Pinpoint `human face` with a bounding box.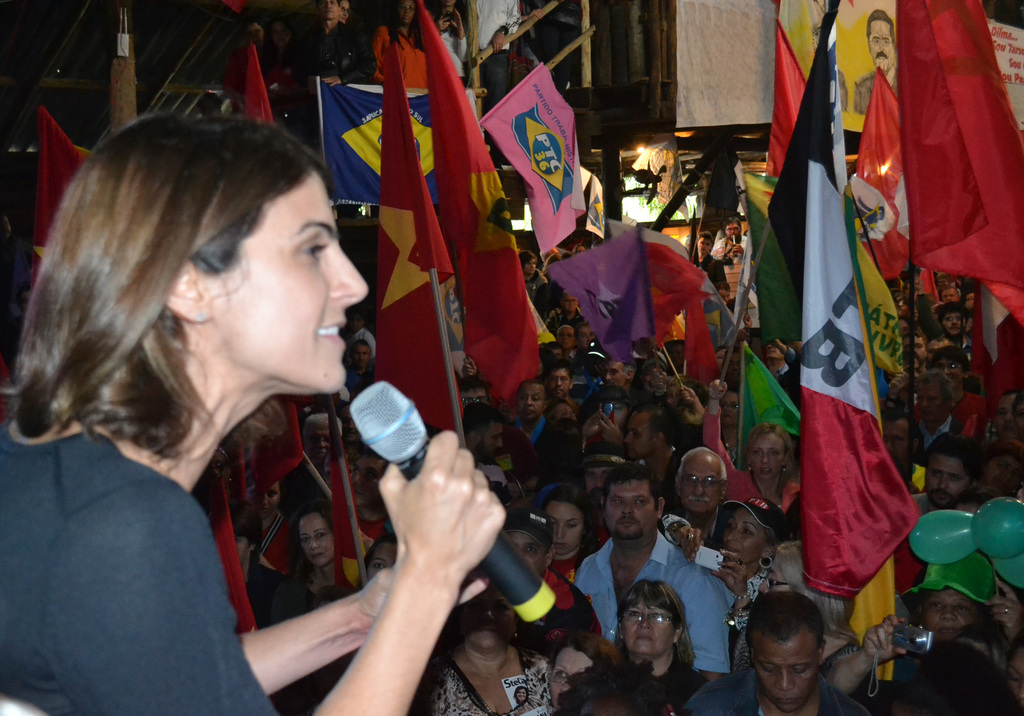
606:480:655:535.
